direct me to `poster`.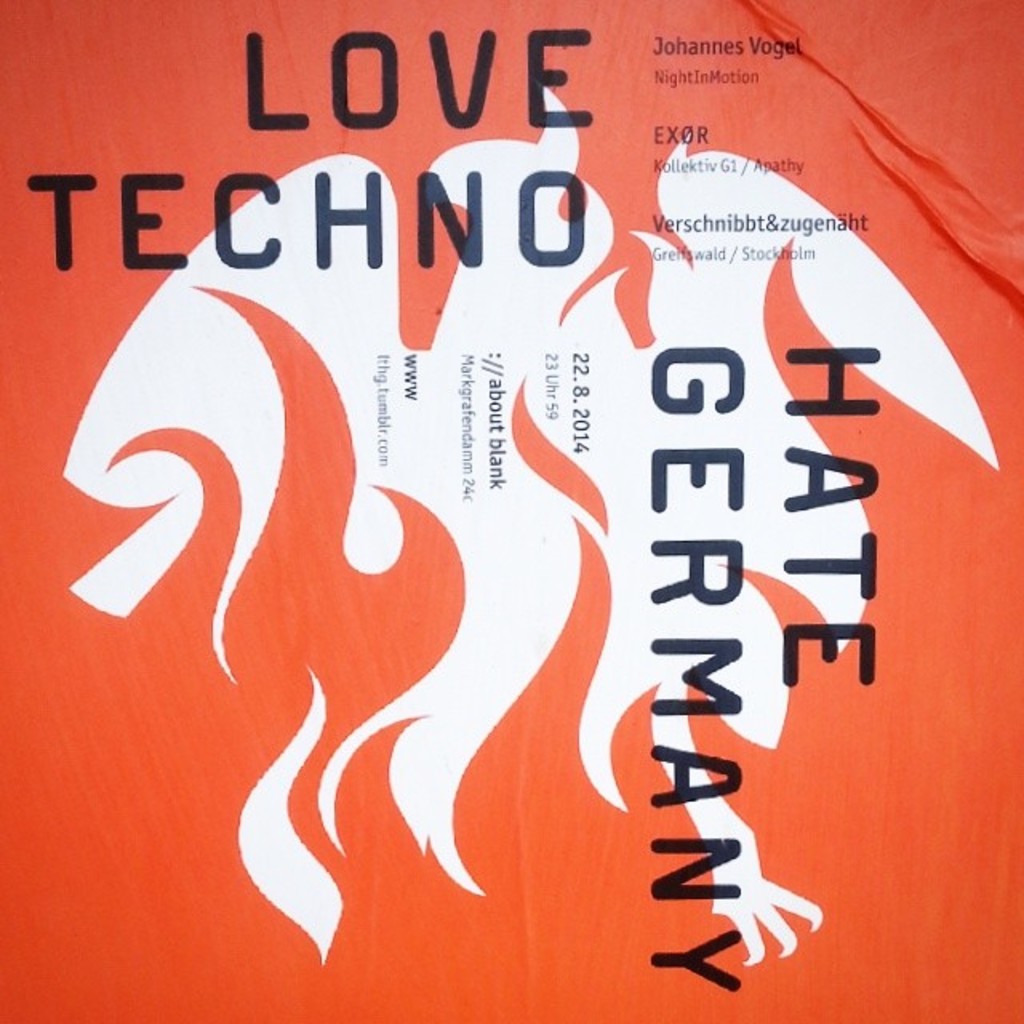
Direction: region(0, 0, 1022, 1022).
